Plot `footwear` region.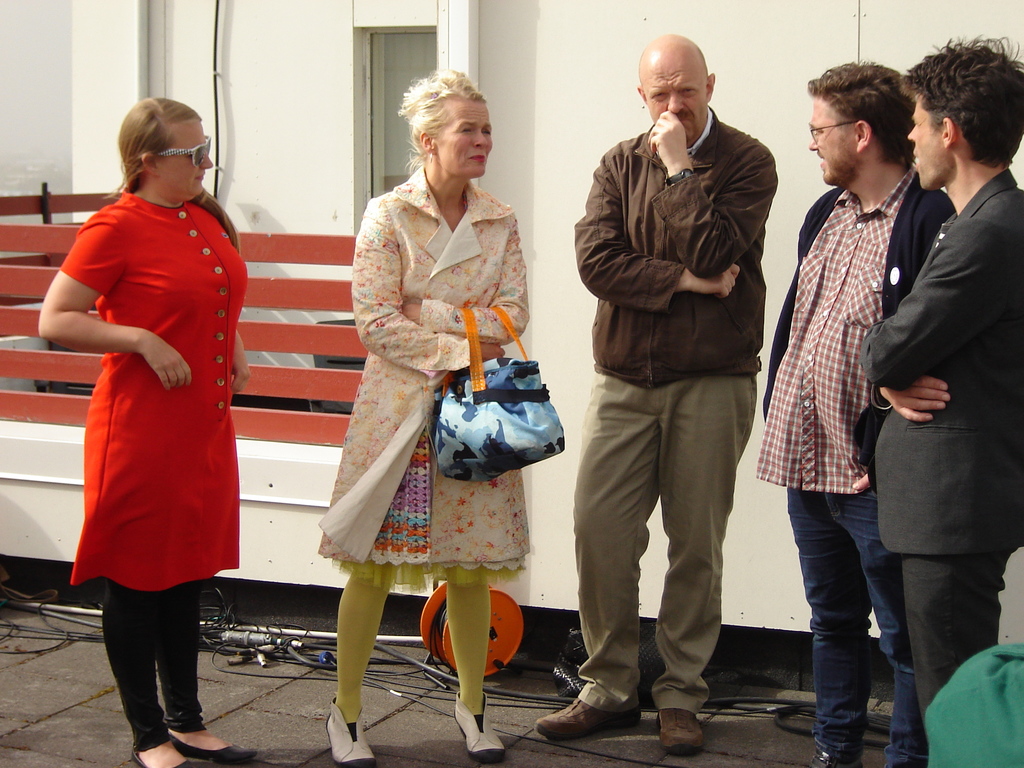
Plotted at <region>547, 668, 637, 743</region>.
